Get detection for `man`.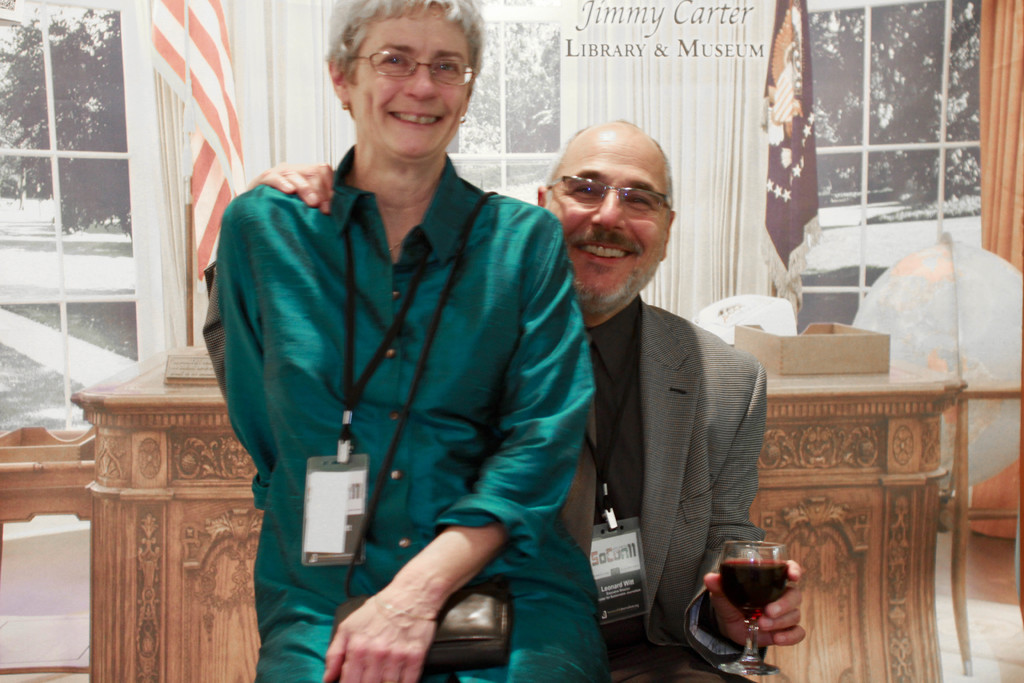
Detection: 438/94/796/670.
